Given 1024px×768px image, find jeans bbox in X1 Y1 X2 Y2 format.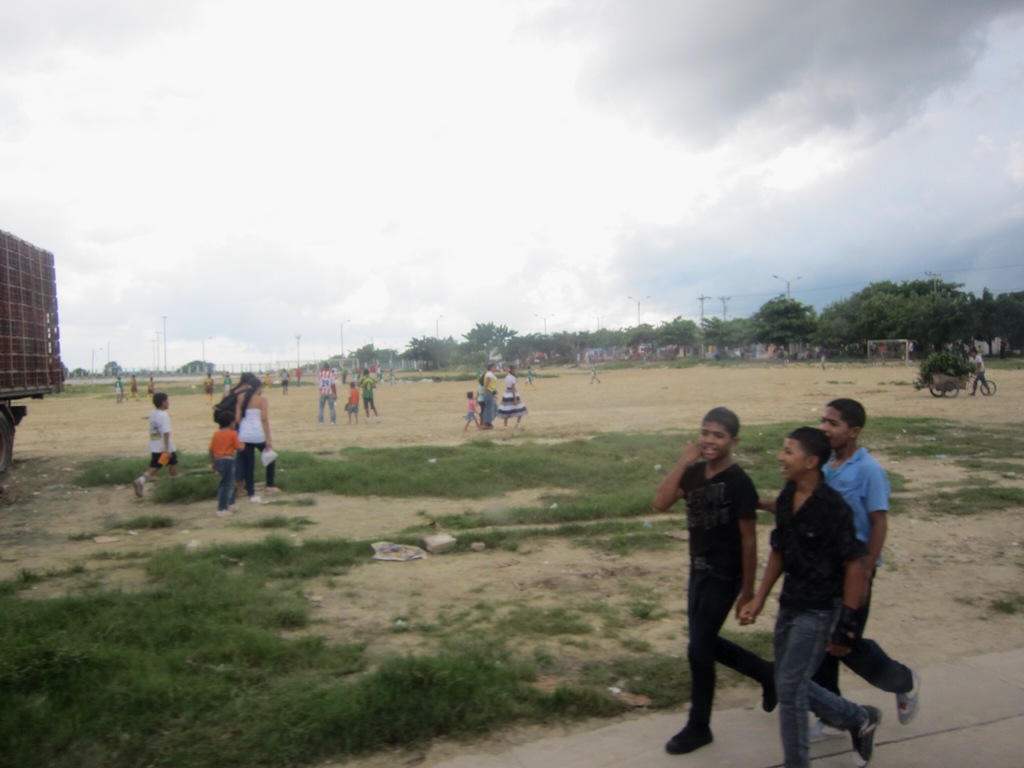
970 367 989 390.
